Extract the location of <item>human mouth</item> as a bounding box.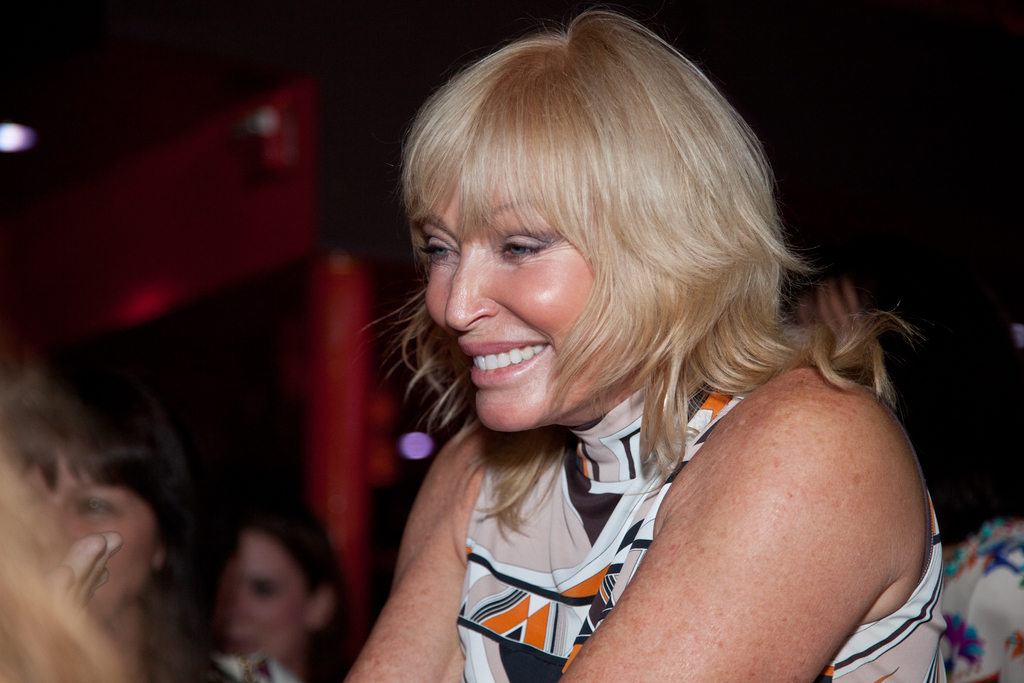
(left=461, top=340, right=550, bottom=383).
